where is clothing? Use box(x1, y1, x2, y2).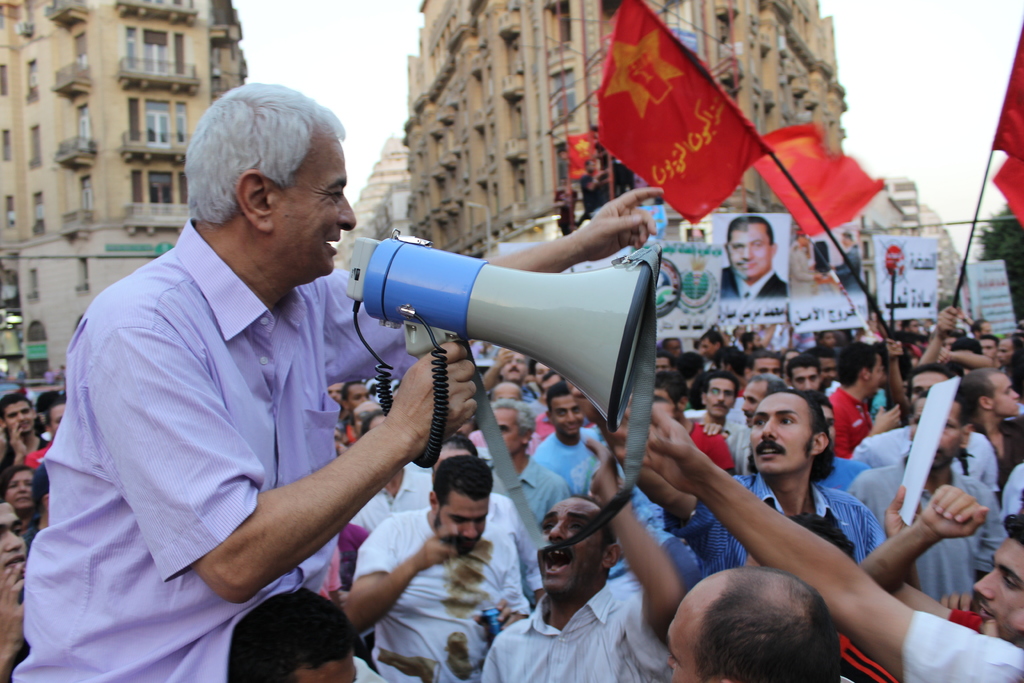
box(724, 415, 756, 476).
